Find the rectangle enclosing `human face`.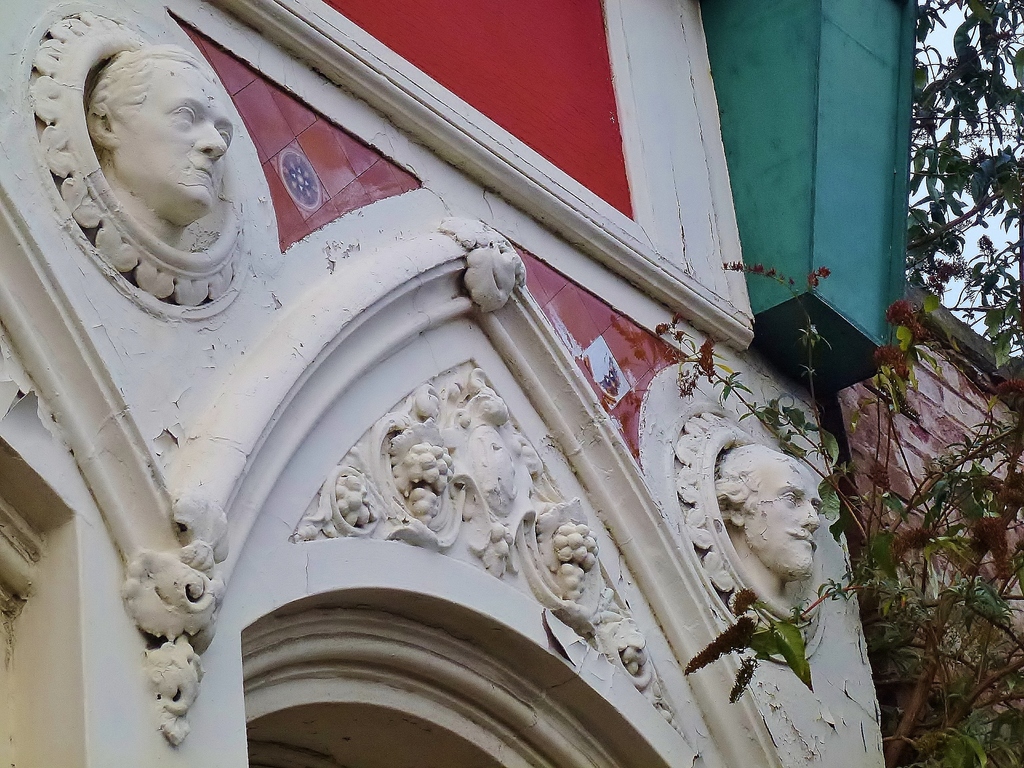
x1=750 y1=455 x2=823 y2=579.
